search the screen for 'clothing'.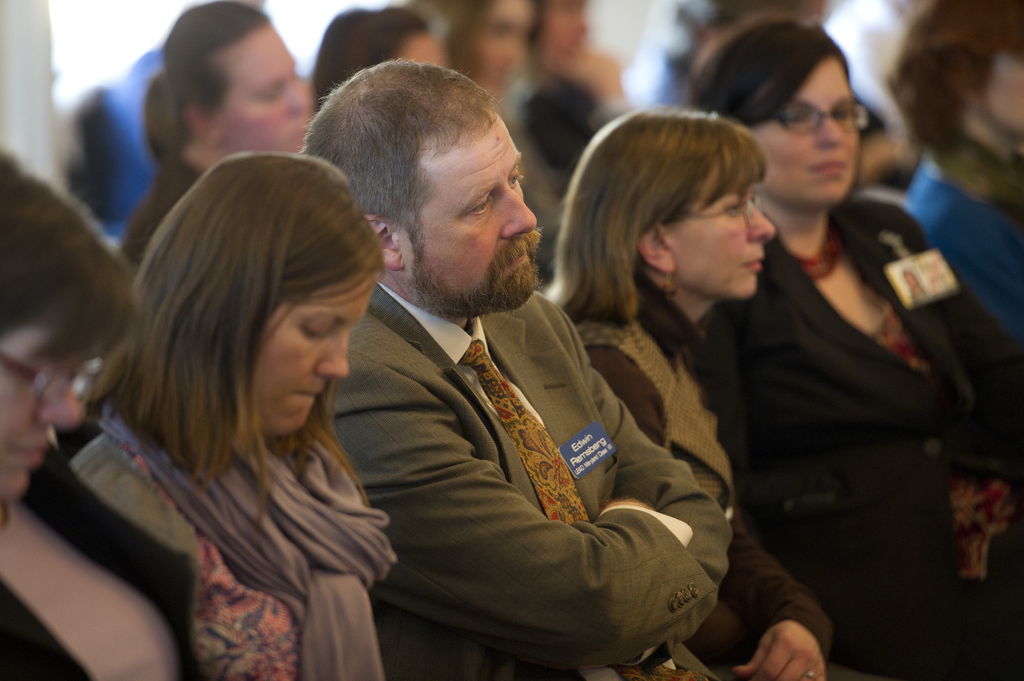
Found at Rect(540, 267, 865, 671).
